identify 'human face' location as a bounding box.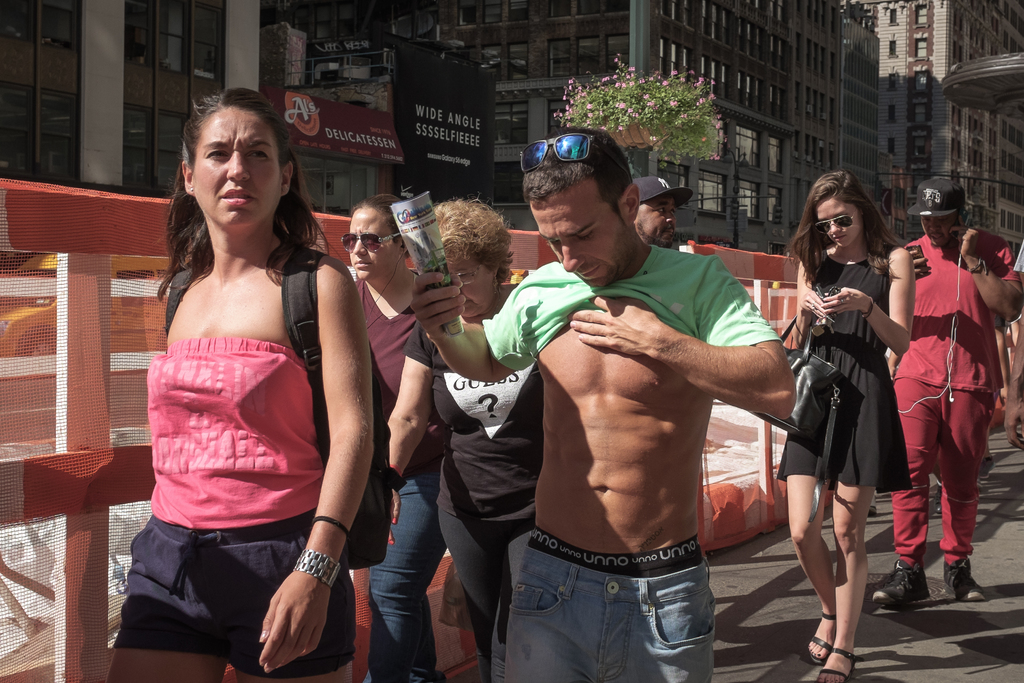
bbox(529, 186, 628, 288).
